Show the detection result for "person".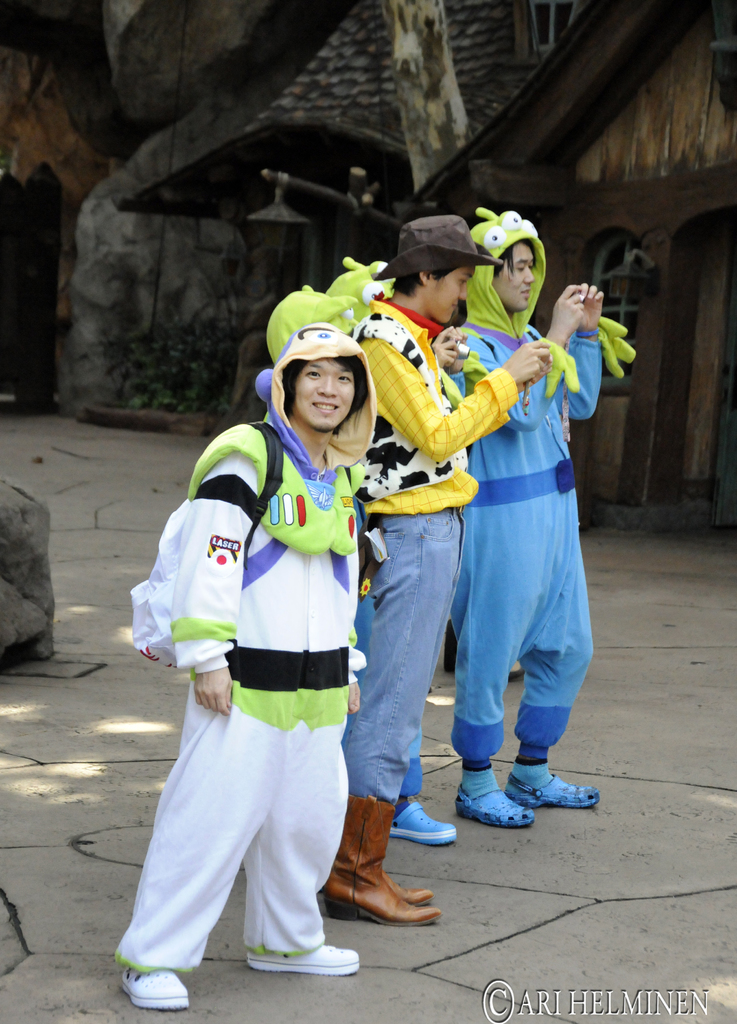
BBox(326, 218, 552, 931).
